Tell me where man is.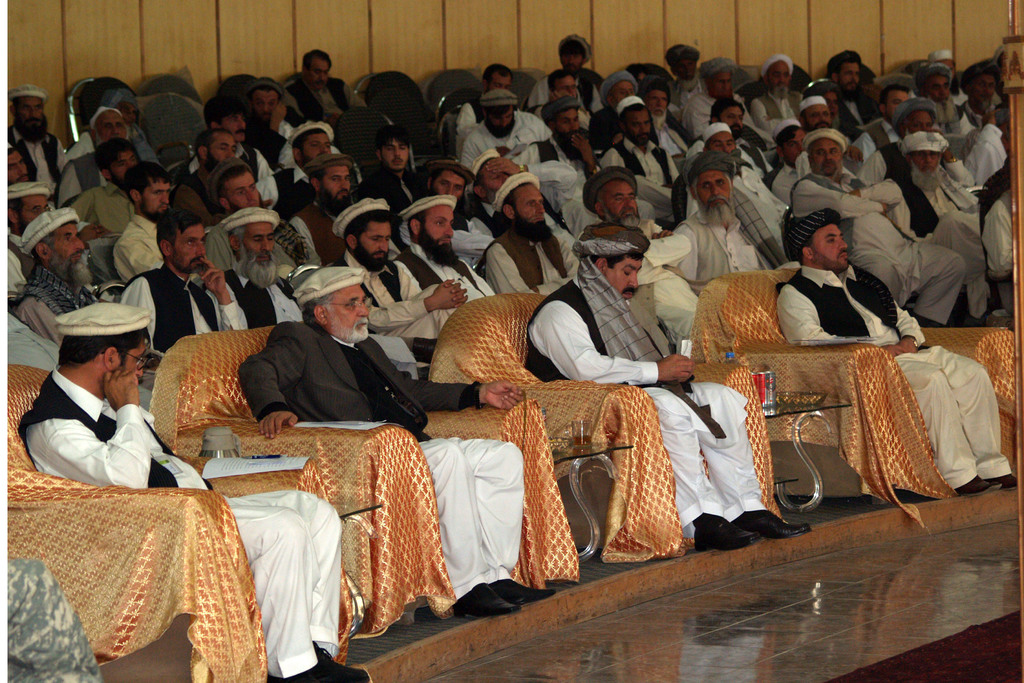
man is at BBox(469, 158, 568, 236).
